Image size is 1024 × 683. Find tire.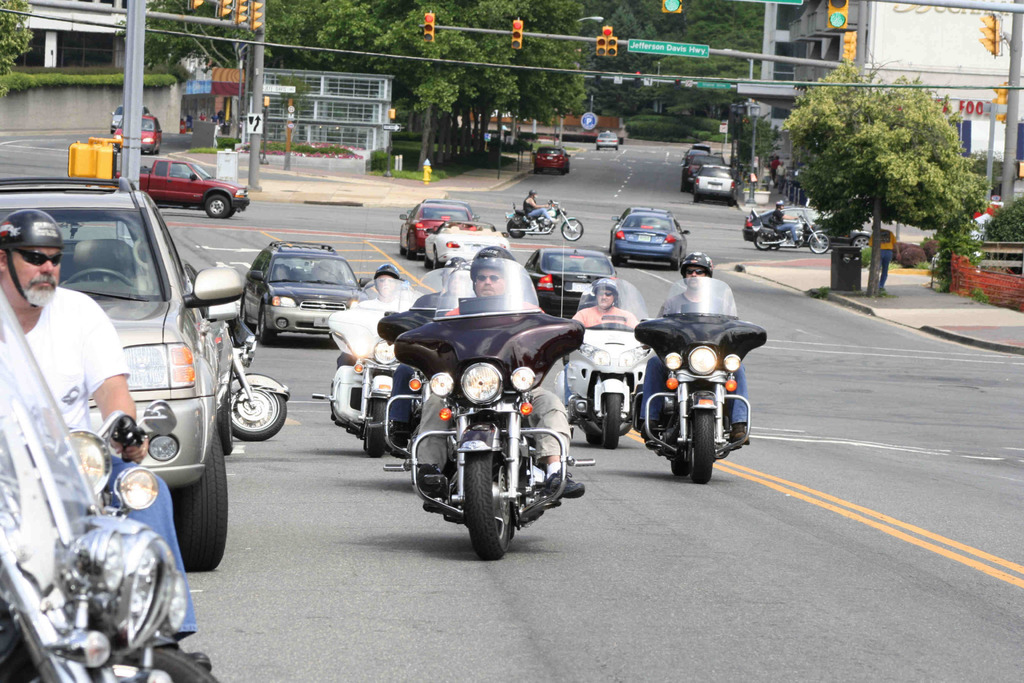
Rect(611, 258, 626, 268).
